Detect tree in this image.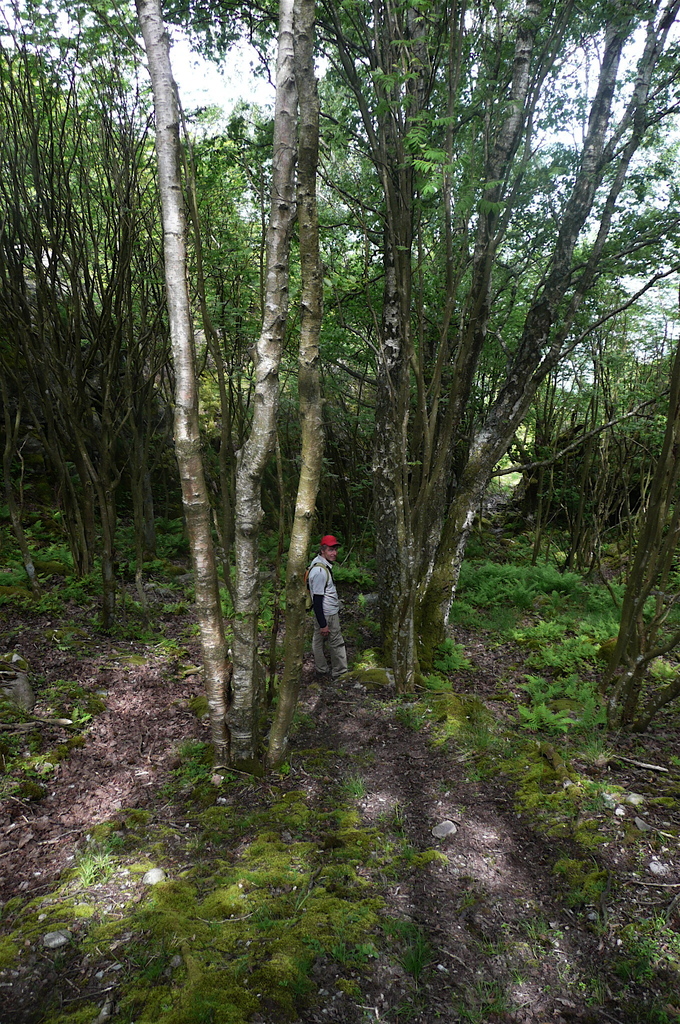
Detection: detection(0, 0, 299, 588).
